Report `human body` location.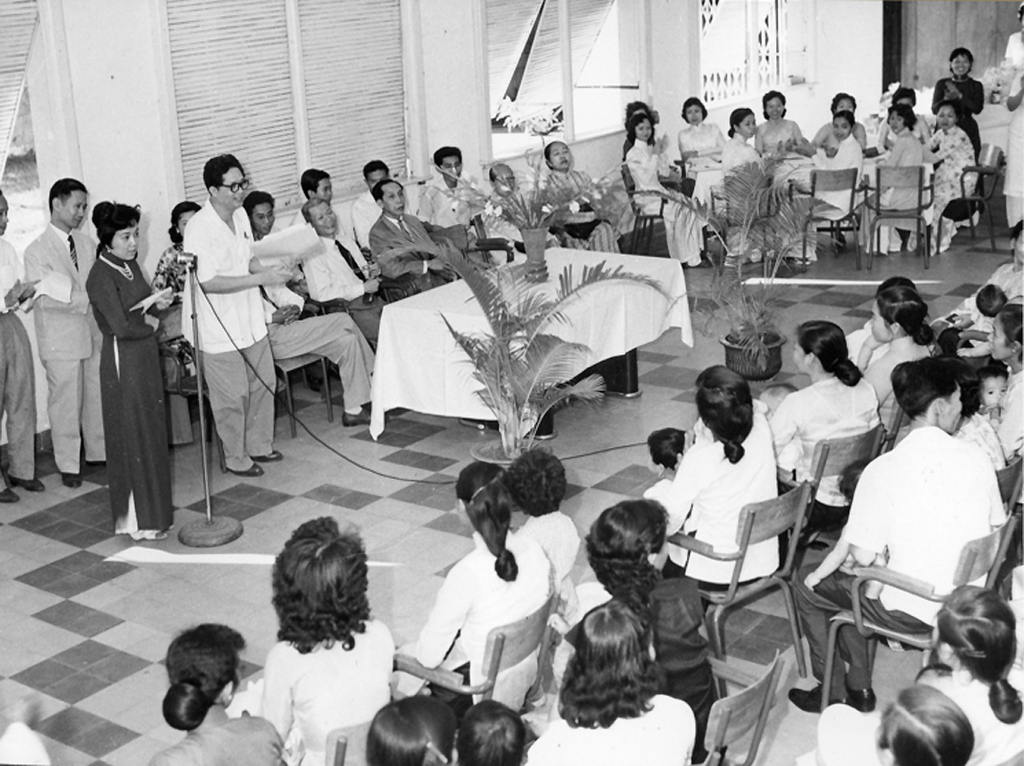
Report: rect(153, 199, 201, 449).
